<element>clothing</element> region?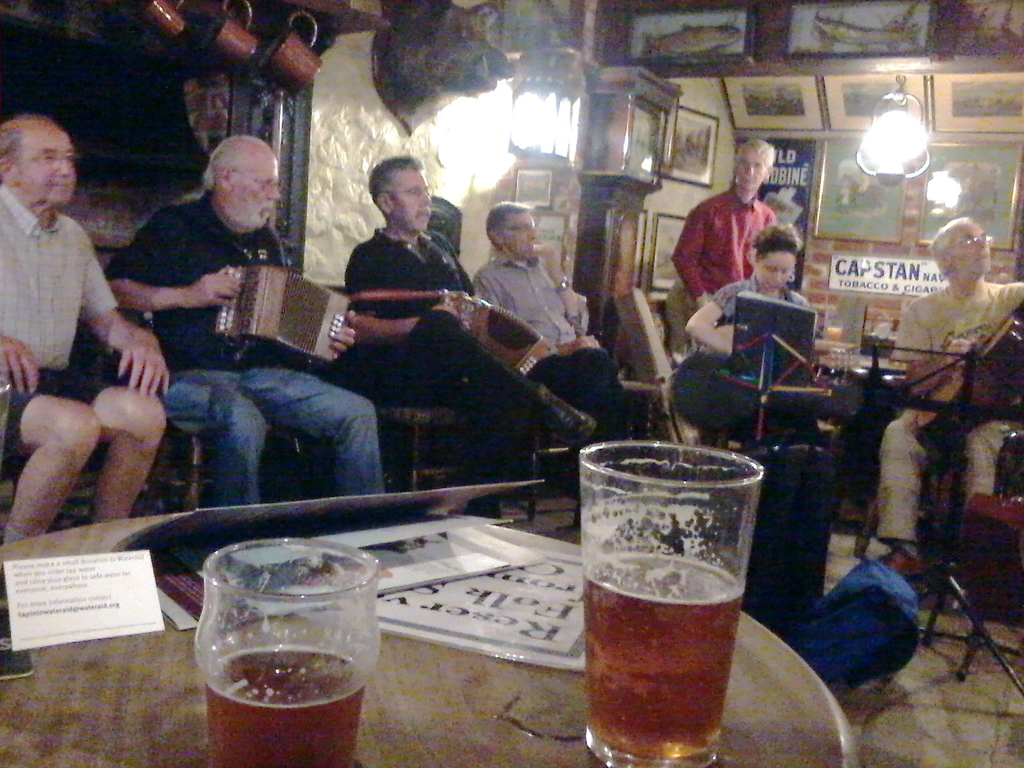
locate(673, 184, 781, 303)
